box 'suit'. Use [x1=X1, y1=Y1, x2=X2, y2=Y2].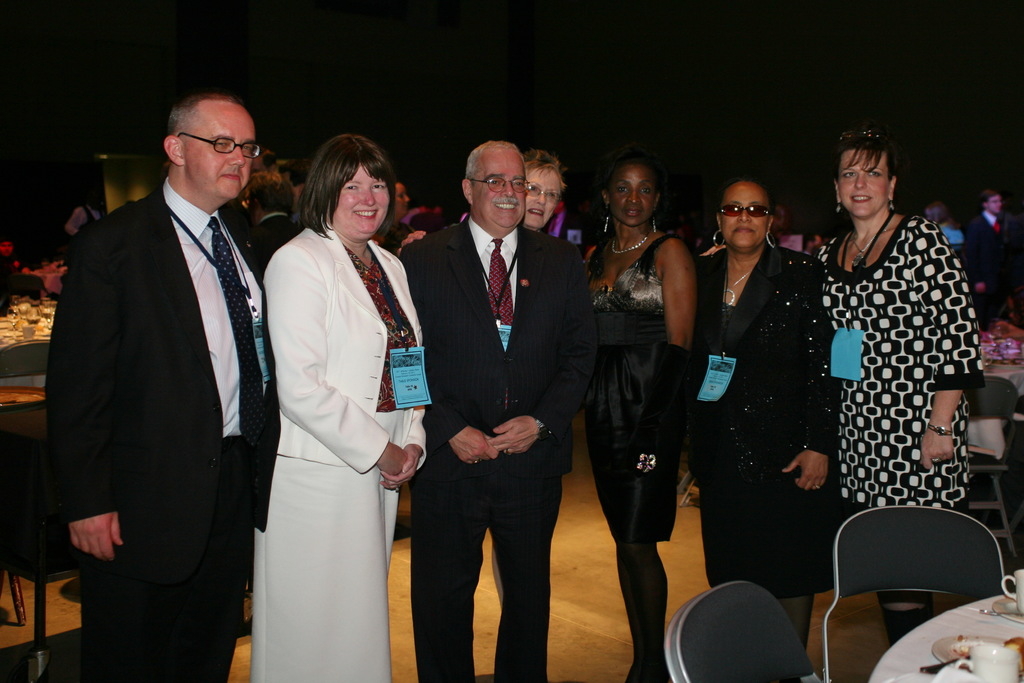
[x1=394, y1=211, x2=597, y2=682].
